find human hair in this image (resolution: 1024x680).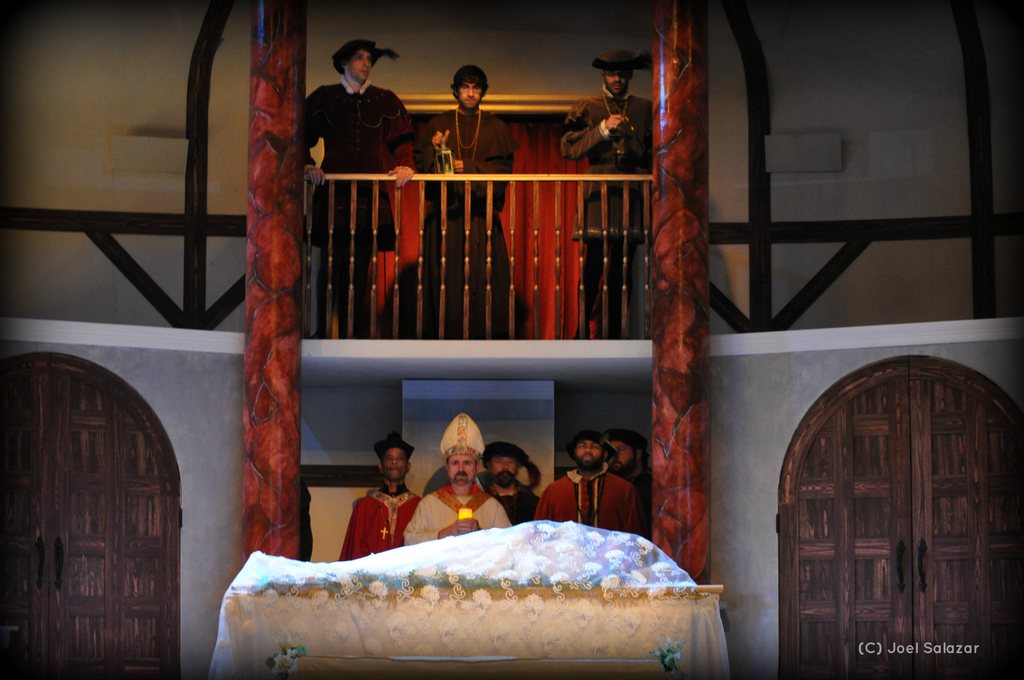
pyautogui.locateOnScreen(452, 64, 490, 96).
